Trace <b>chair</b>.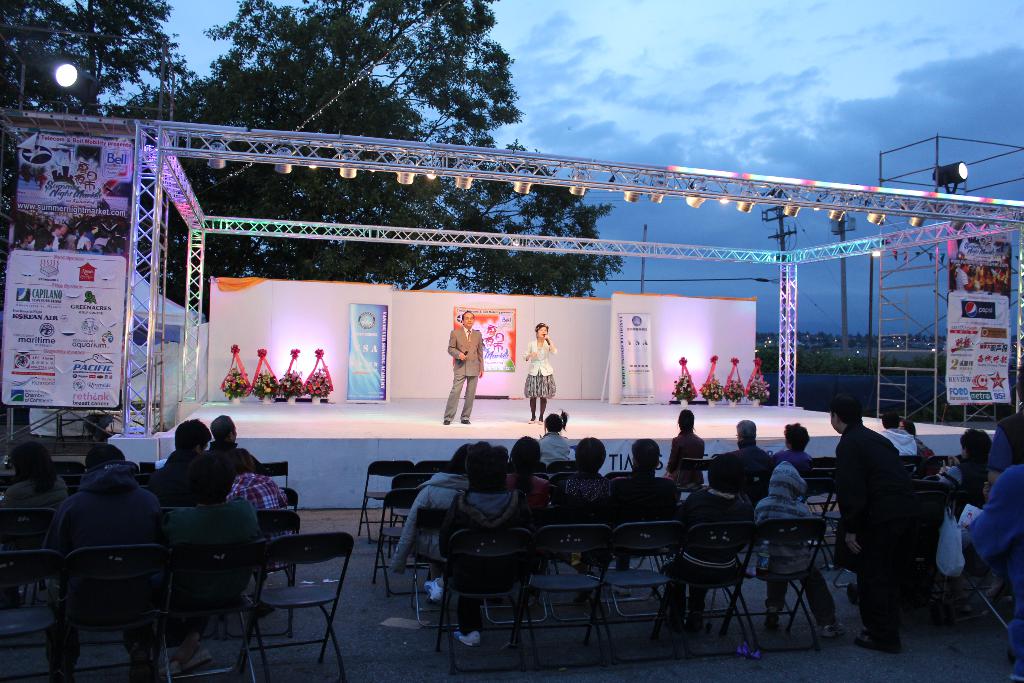
Traced to BBox(948, 545, 1007, 634).
